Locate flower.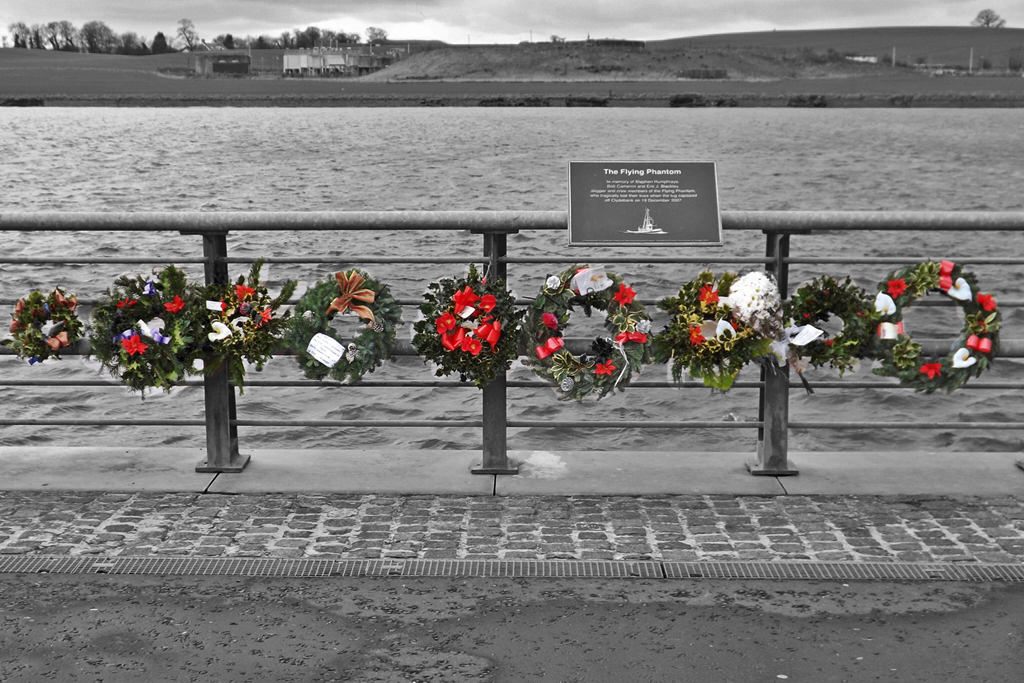
Bounding box: [818, 314, 843, 344].
